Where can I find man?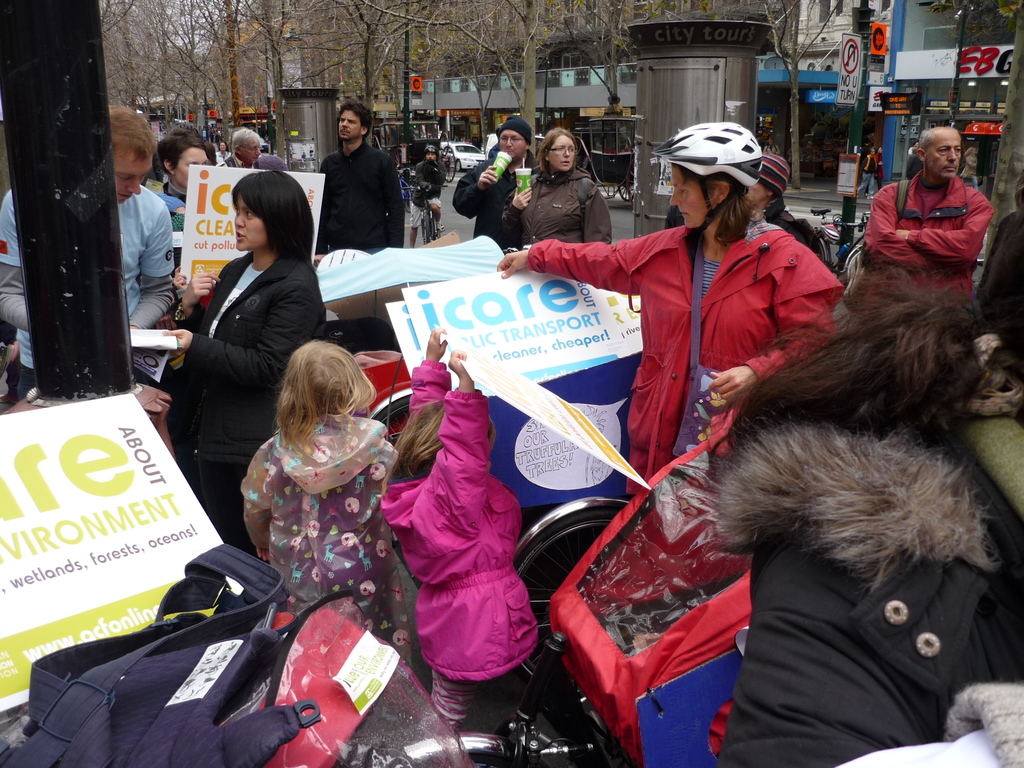
You can find it at detection(314, 99, 402, 266).
